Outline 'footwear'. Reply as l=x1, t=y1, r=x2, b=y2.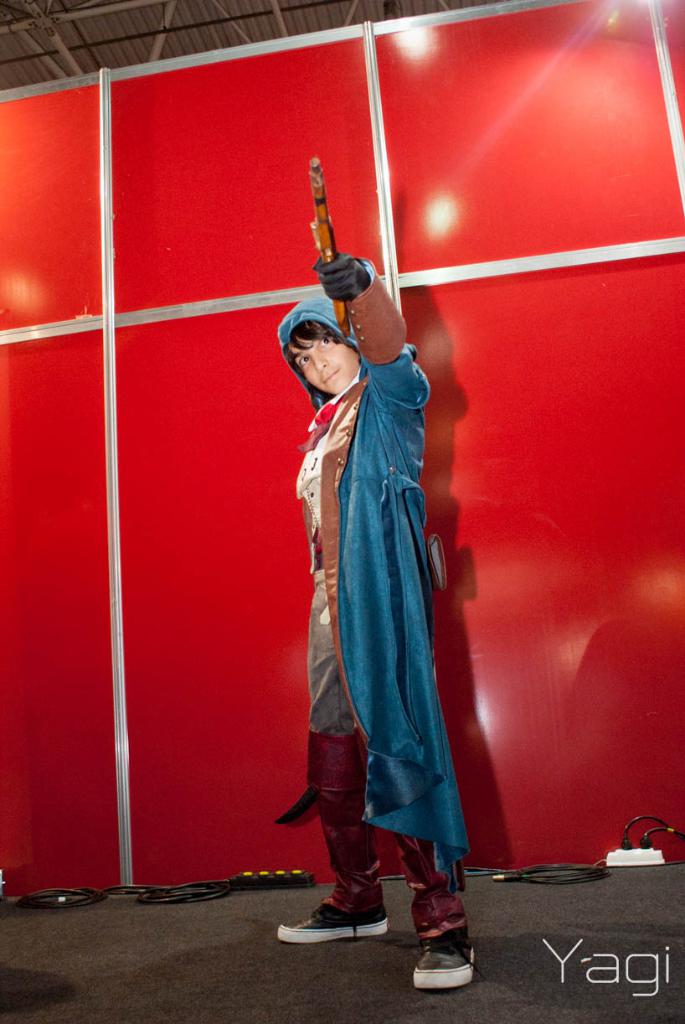
l=277, t=898, r=389, b=942.
